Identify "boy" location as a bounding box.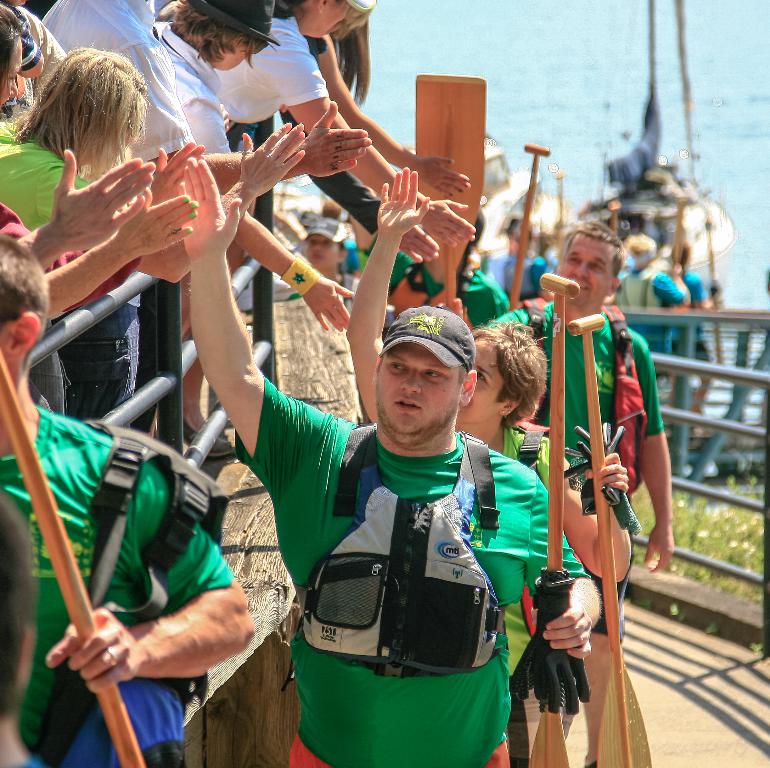
346,164,628,582.
